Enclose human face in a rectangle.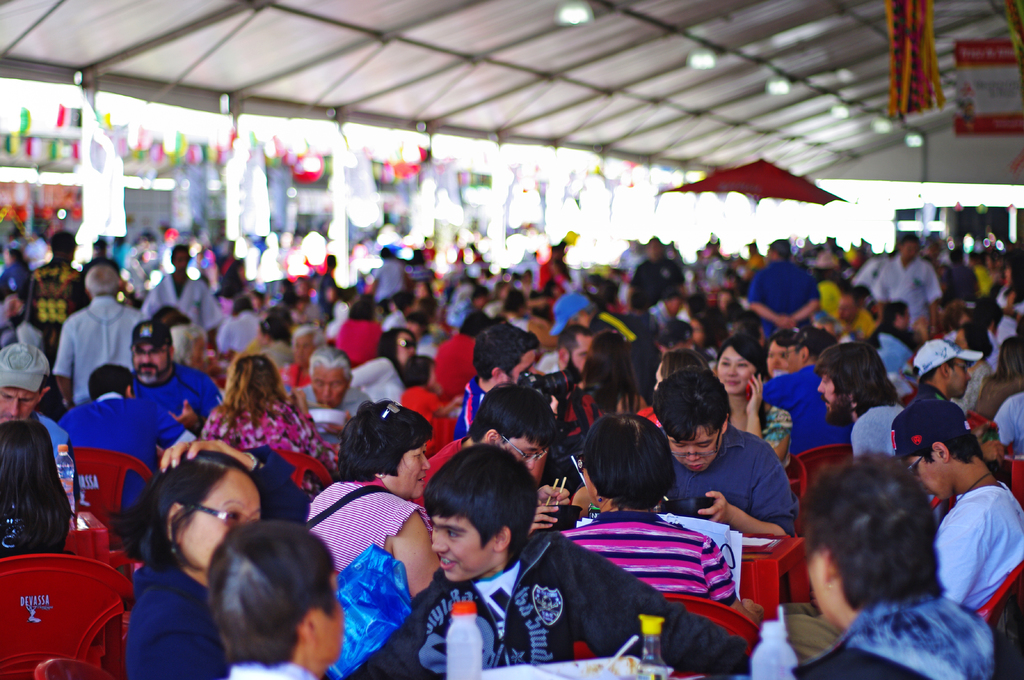
crop(806, 555, 833, 617).
